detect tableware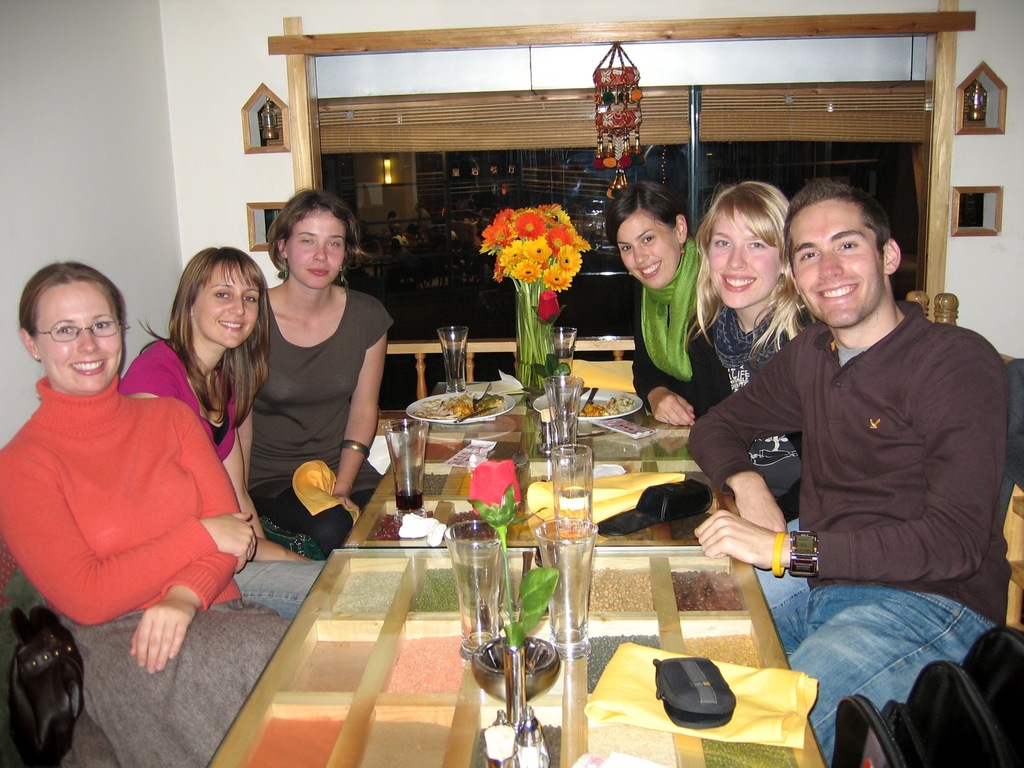
x1=546, y1=445, x2=598, y2=528
